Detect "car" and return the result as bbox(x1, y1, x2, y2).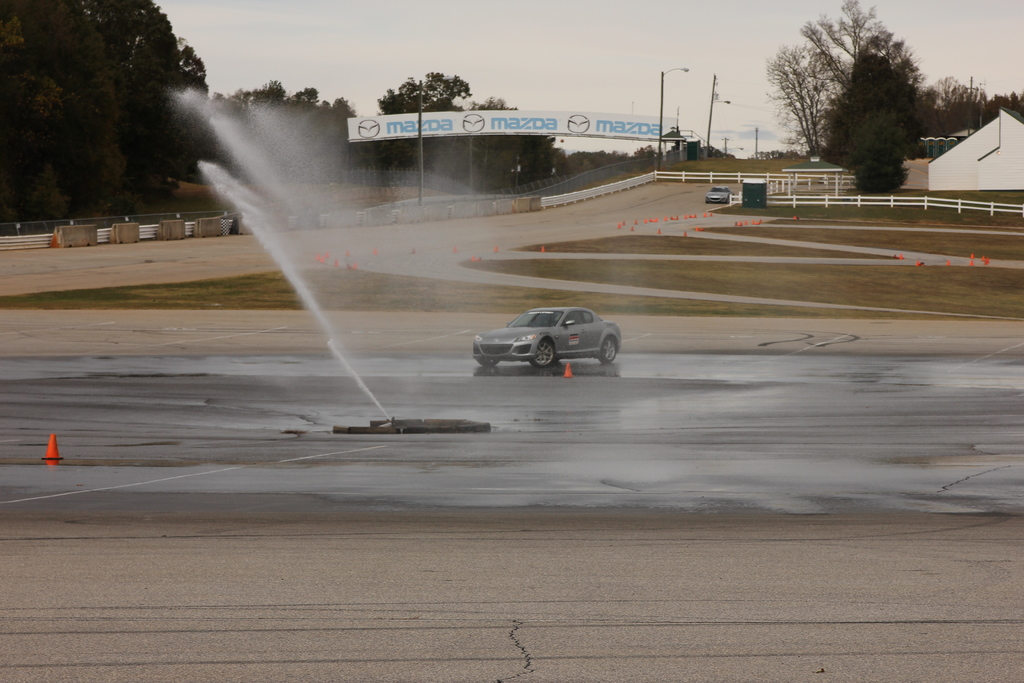
bbox(472, 295, 633, 375).
